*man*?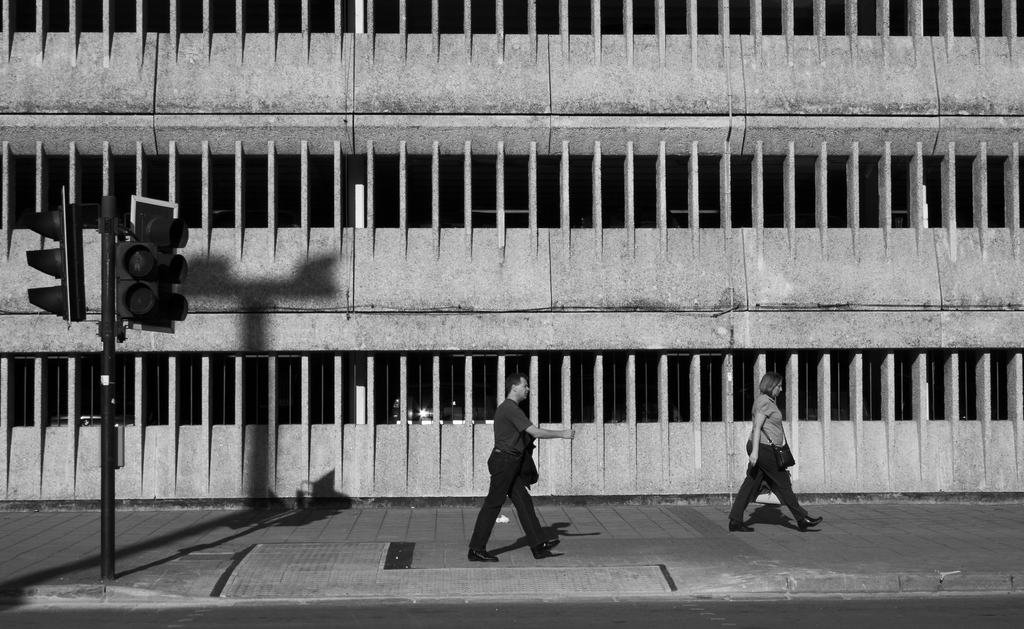
[x1=473, y1=381, x2=559, y2=568]
